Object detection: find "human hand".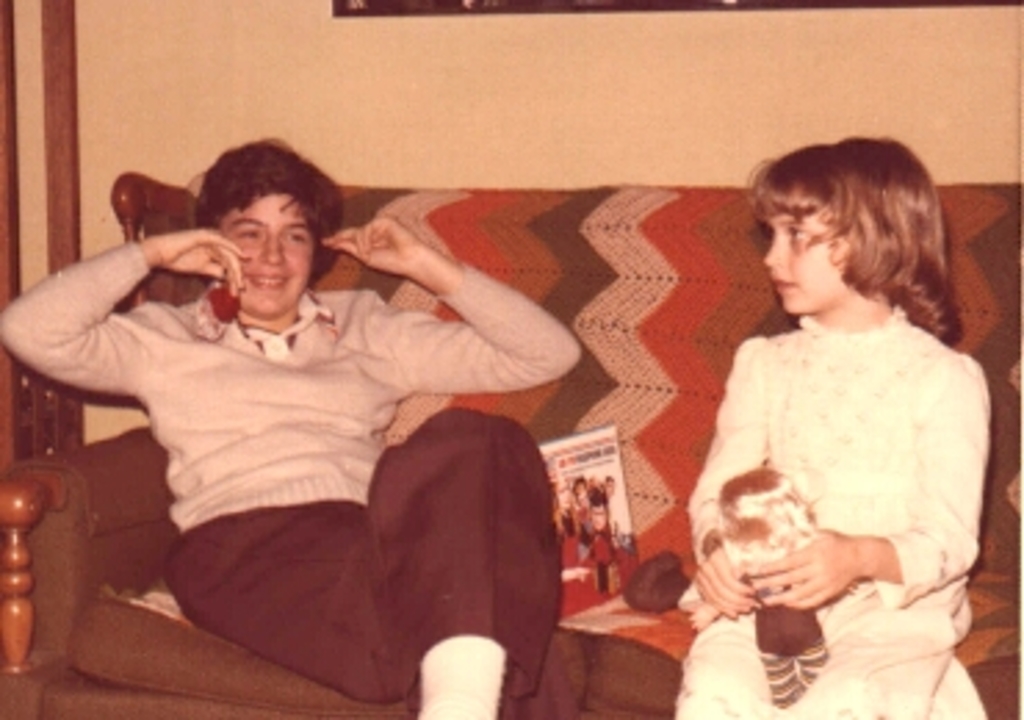
BBox(742, 521, 861, 612).
